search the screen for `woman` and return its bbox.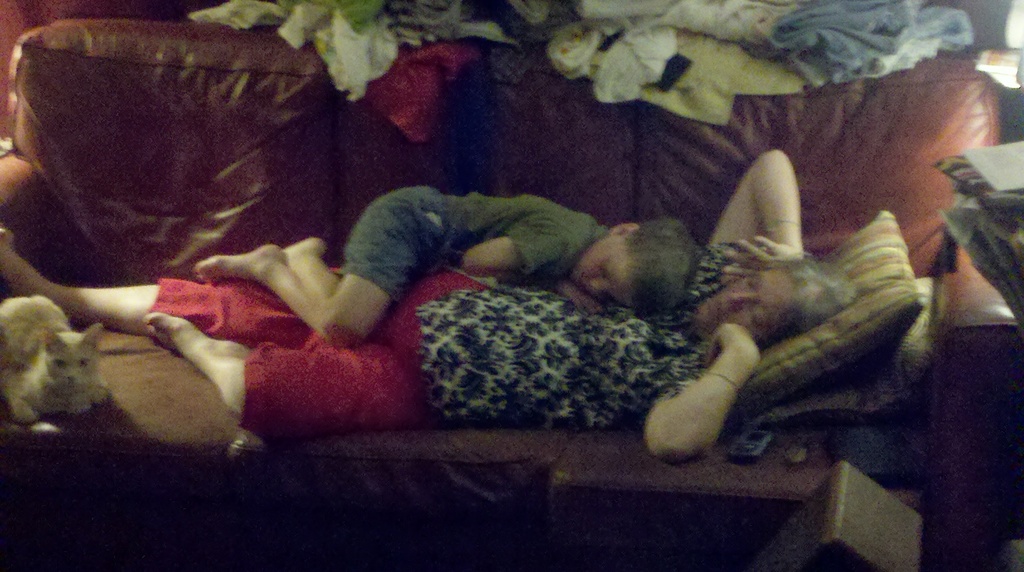
Found: l=0, t=147, r=857, b=464.
